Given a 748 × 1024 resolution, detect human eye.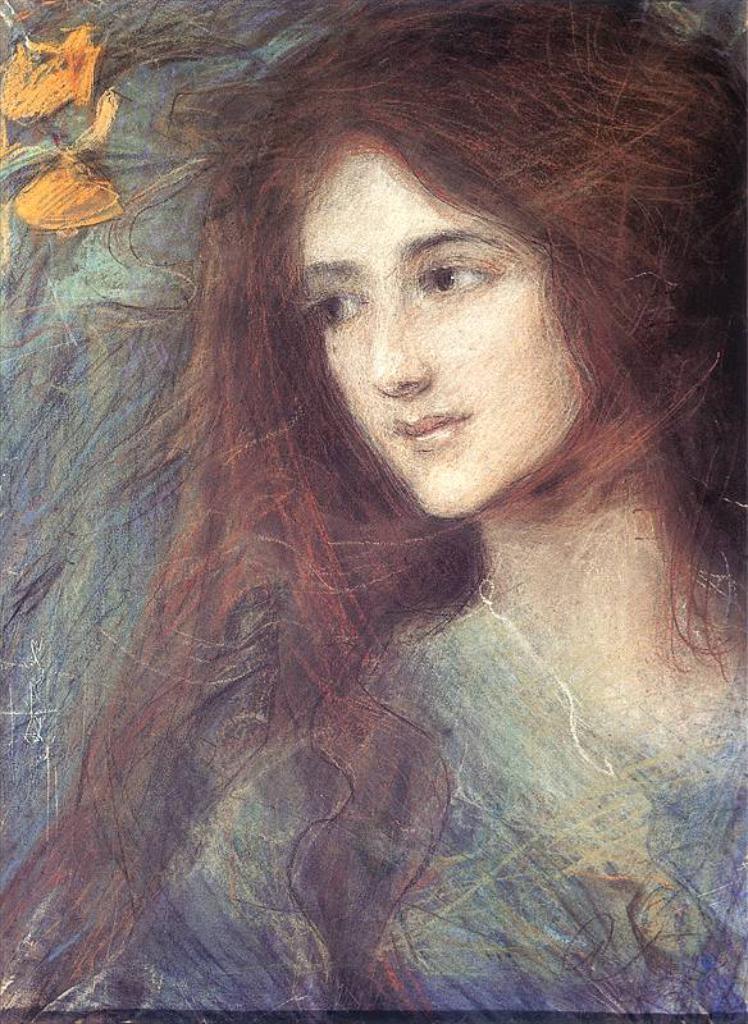
select_region(432, 228, 529, 308).
